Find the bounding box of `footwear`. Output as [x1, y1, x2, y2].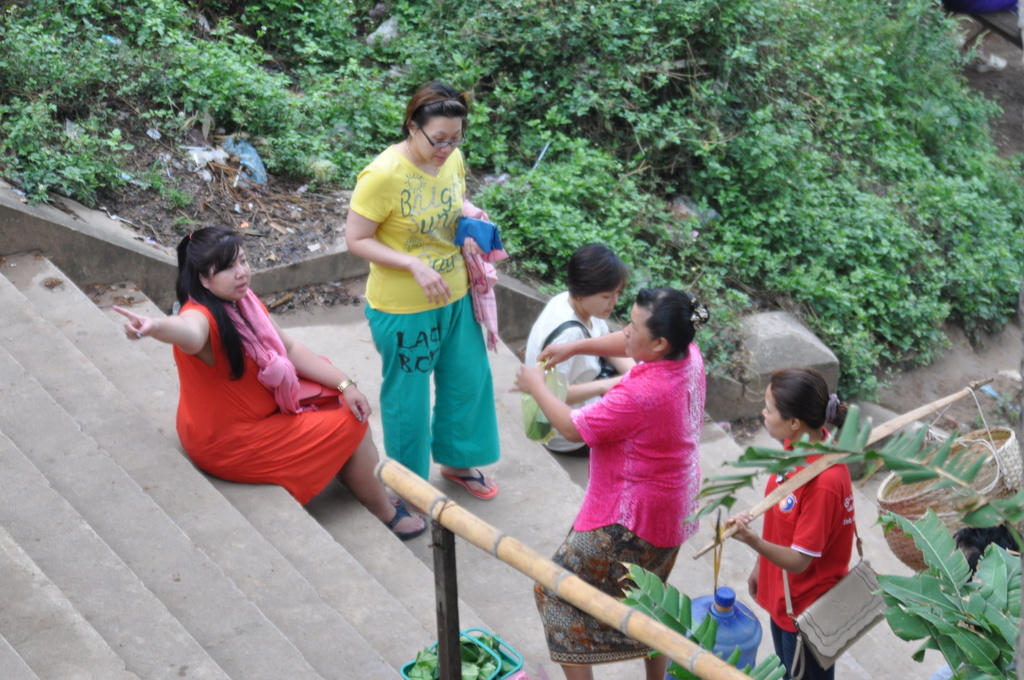
[447, 458, 496, 503].
